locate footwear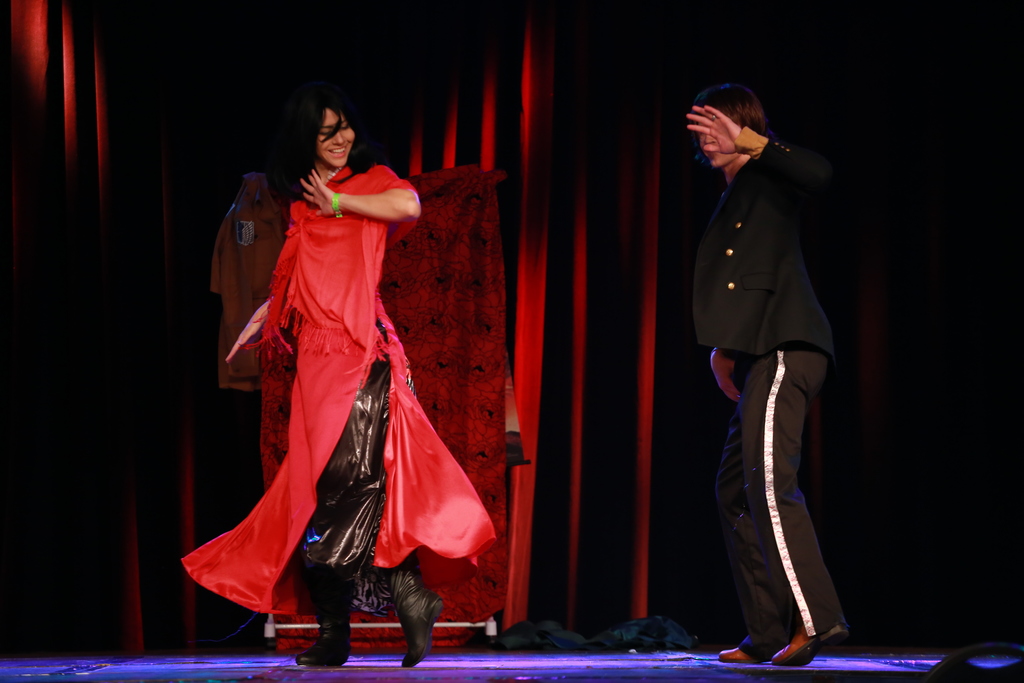
BBox(293, 609, 350, 663)
